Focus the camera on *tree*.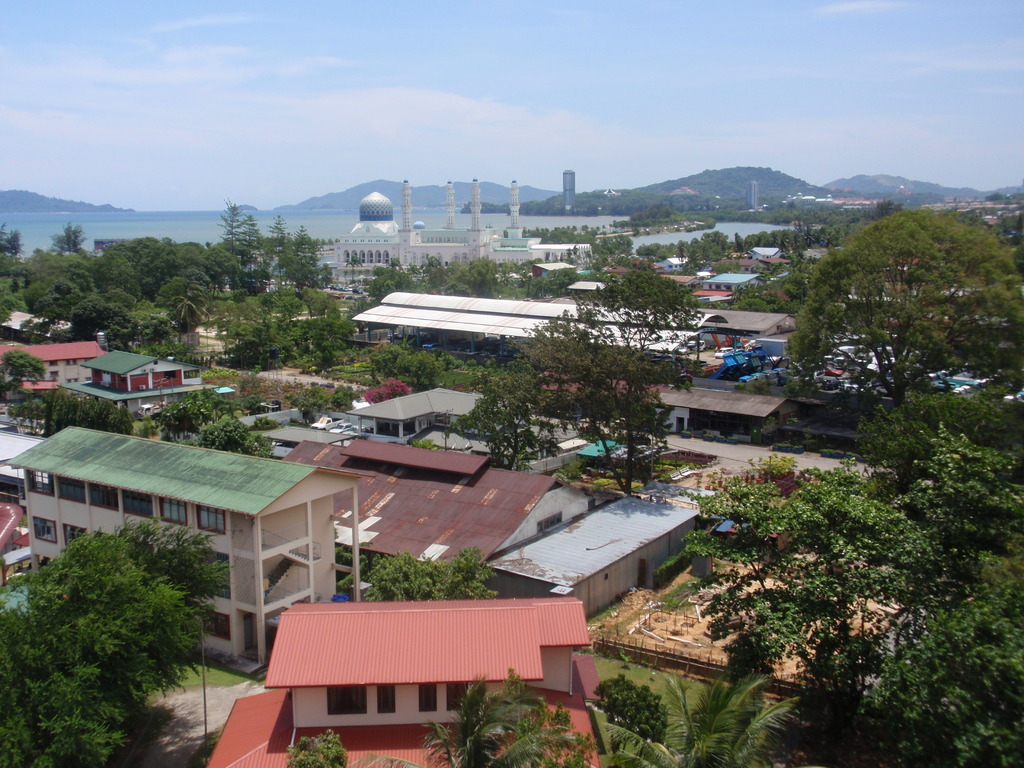
Focus region: box(444, 257, 710, 497).
